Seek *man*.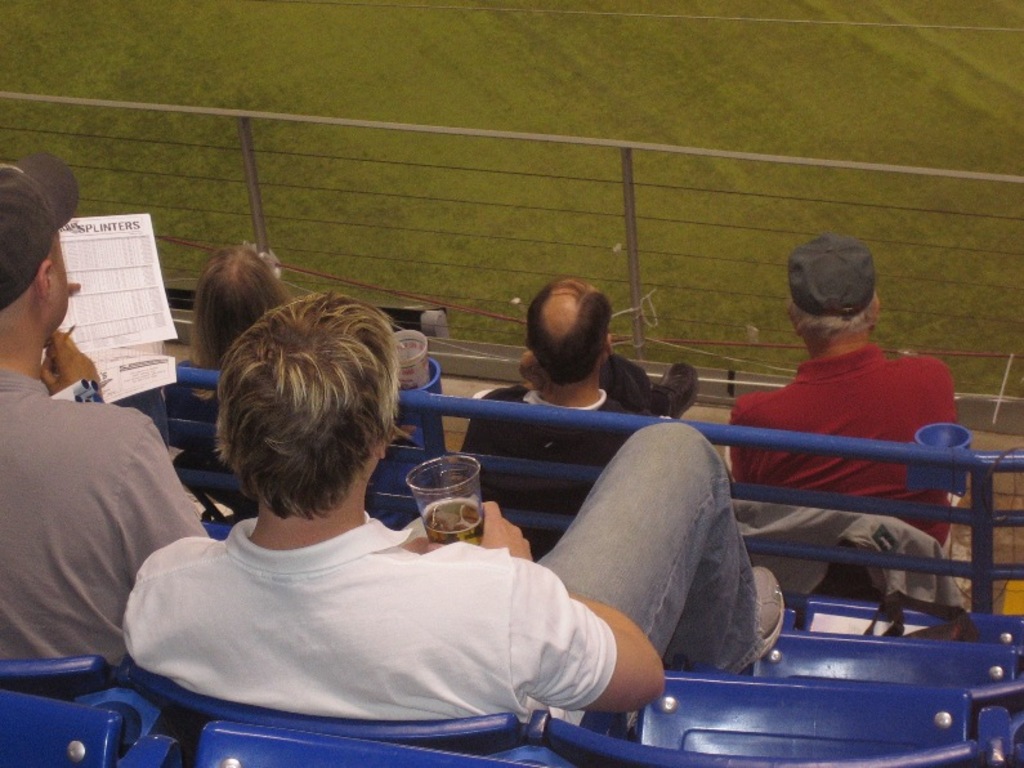
719 233 954 561.
